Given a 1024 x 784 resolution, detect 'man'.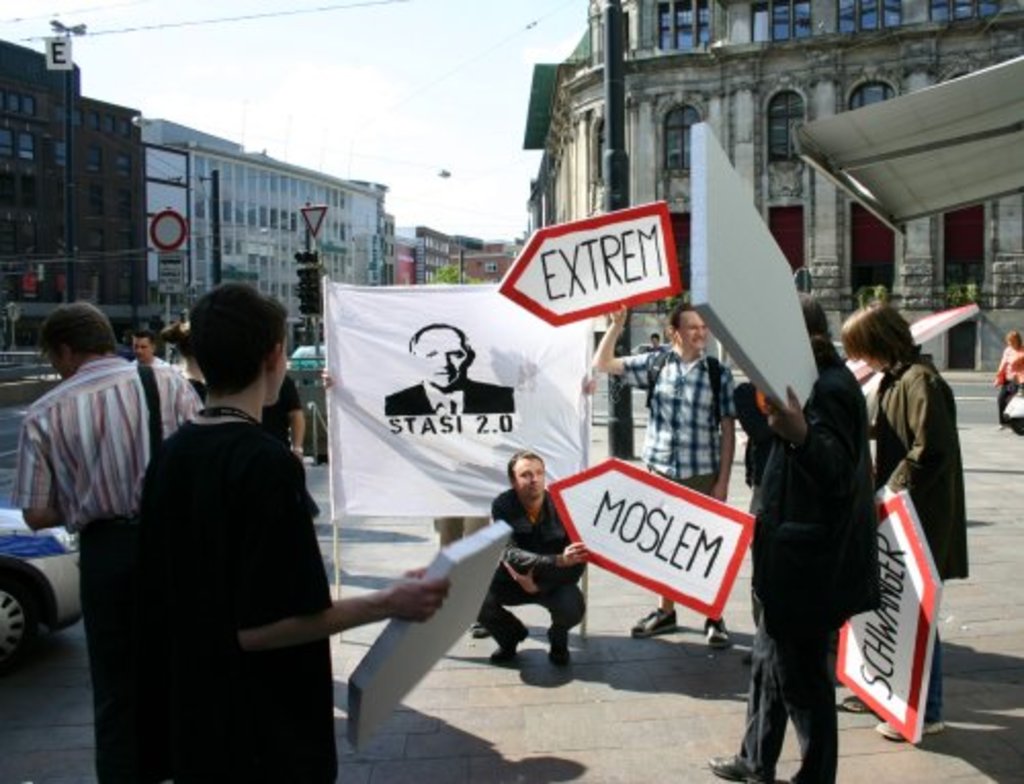
[637, 330, 666, 422].
